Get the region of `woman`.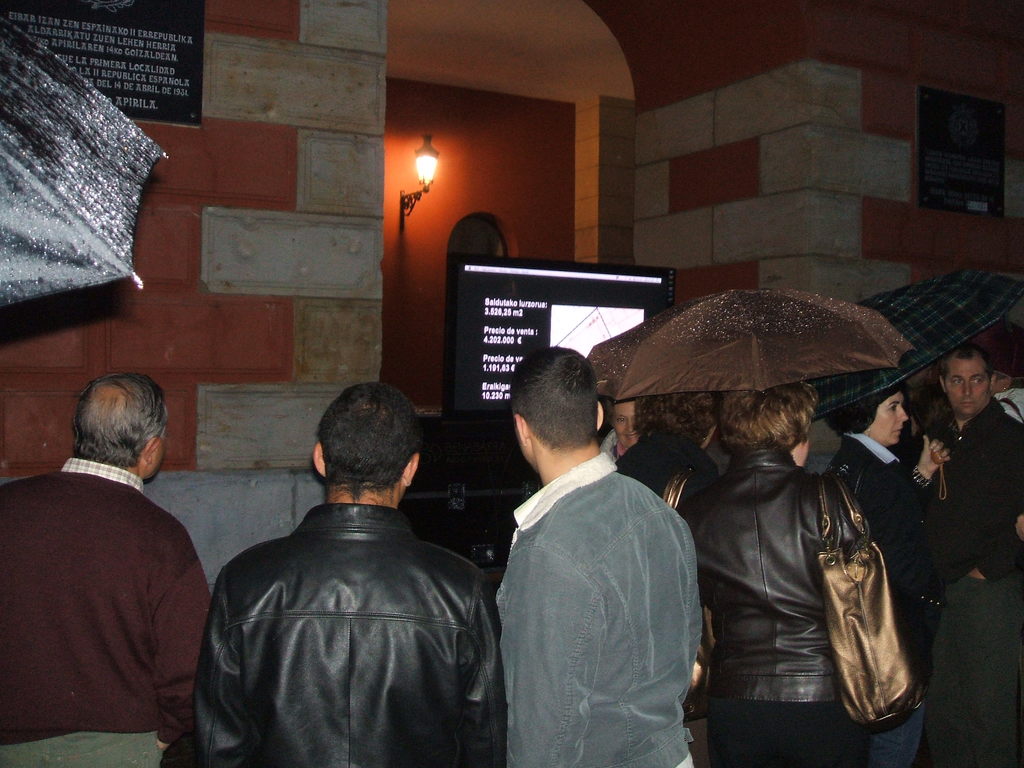
[801,373,949,676].
